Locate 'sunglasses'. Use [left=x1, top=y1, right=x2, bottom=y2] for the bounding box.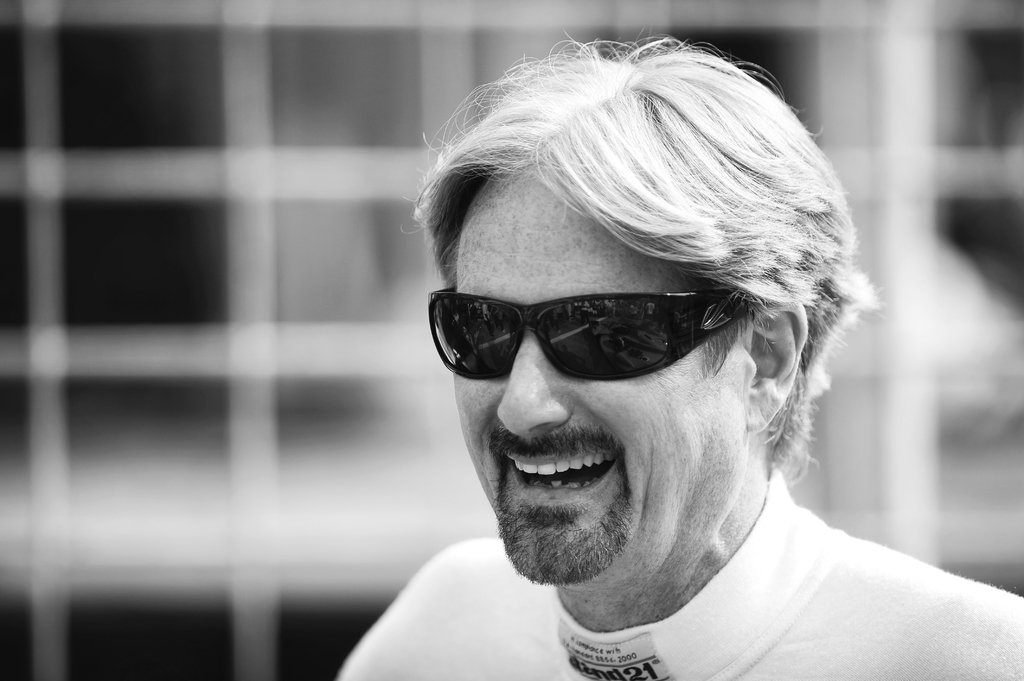
[left=428, top=287, right=748, bottom=381].
